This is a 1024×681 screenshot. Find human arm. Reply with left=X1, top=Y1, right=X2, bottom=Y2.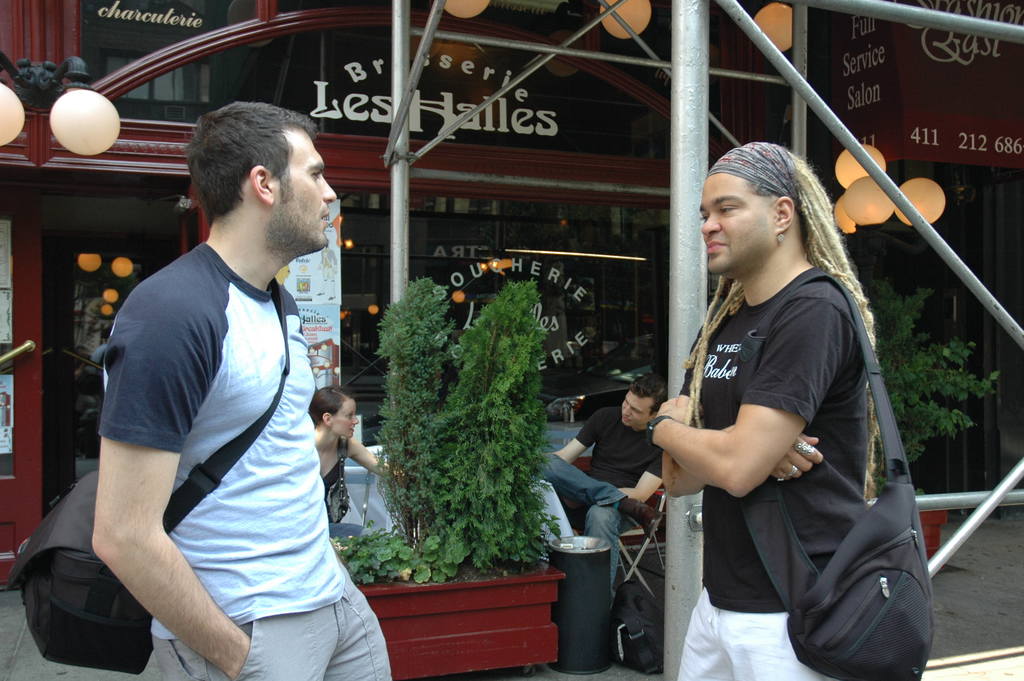
left=663, top=438, right=831, bottom=496.
